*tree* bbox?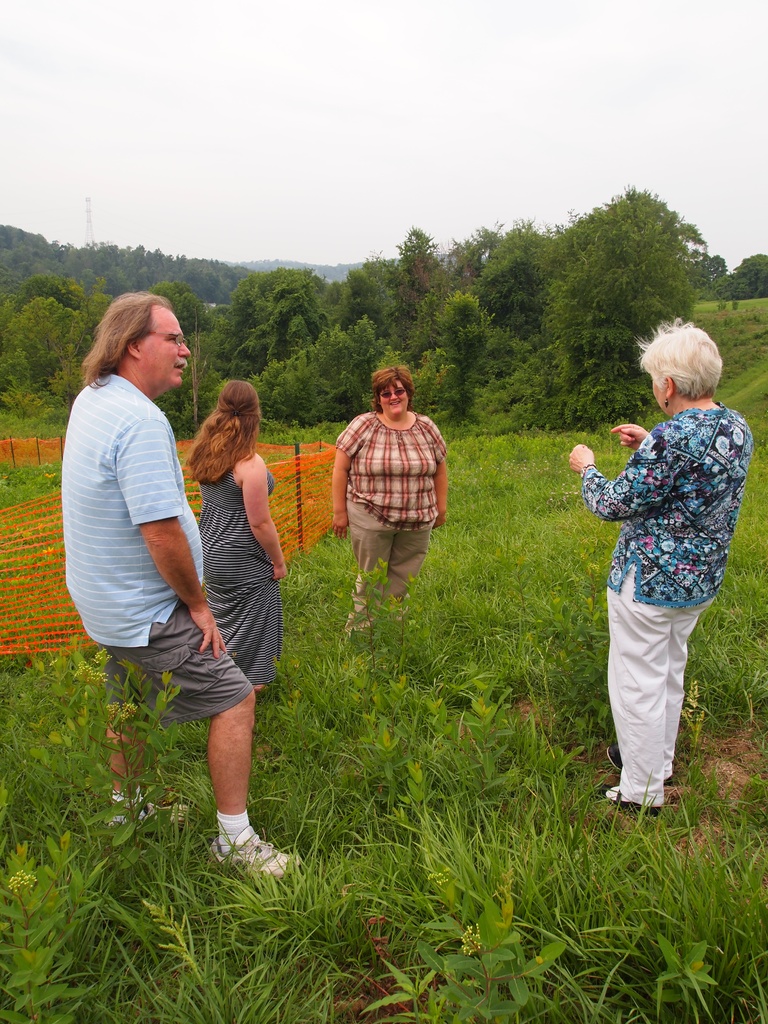
<box>52,237,143,301</box>
